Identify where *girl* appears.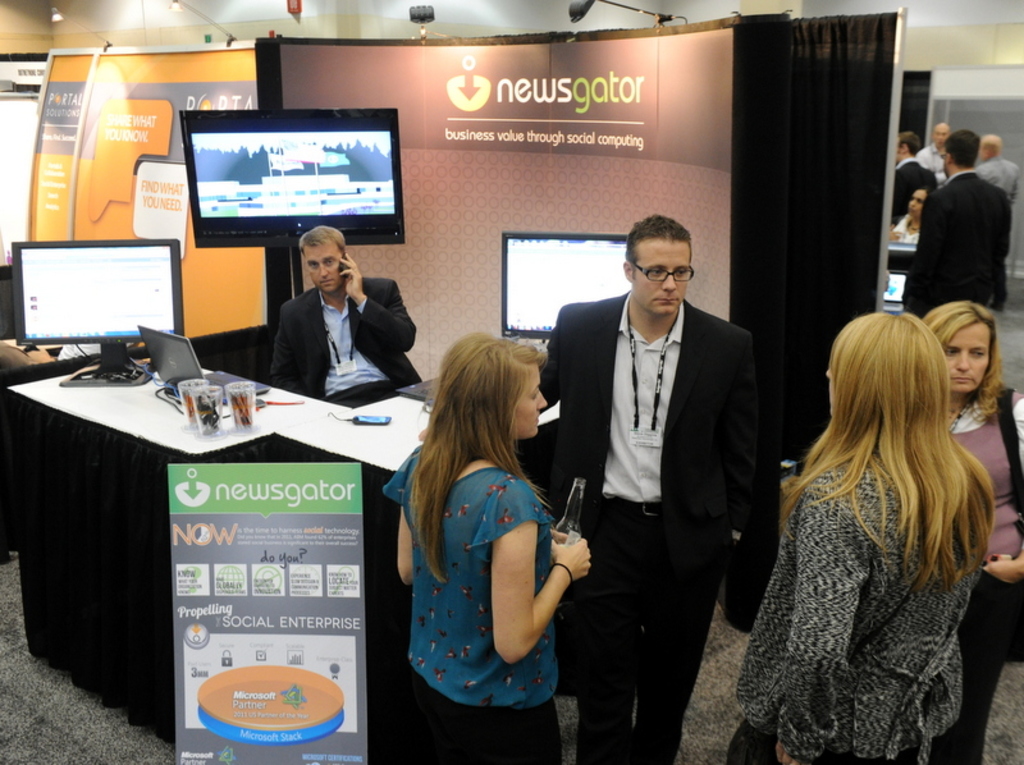
Appears at rect(943, 293, 1023, 739).
